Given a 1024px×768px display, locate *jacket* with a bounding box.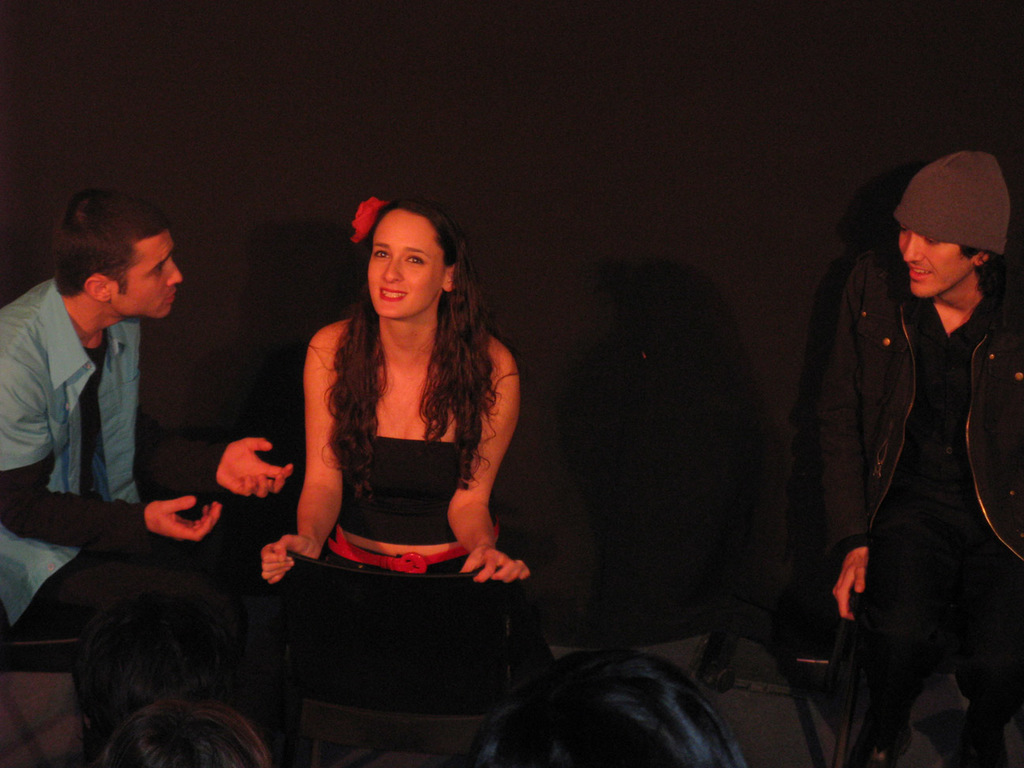
Located: <bbox>822, 290, 1023, 563</bbox>.
